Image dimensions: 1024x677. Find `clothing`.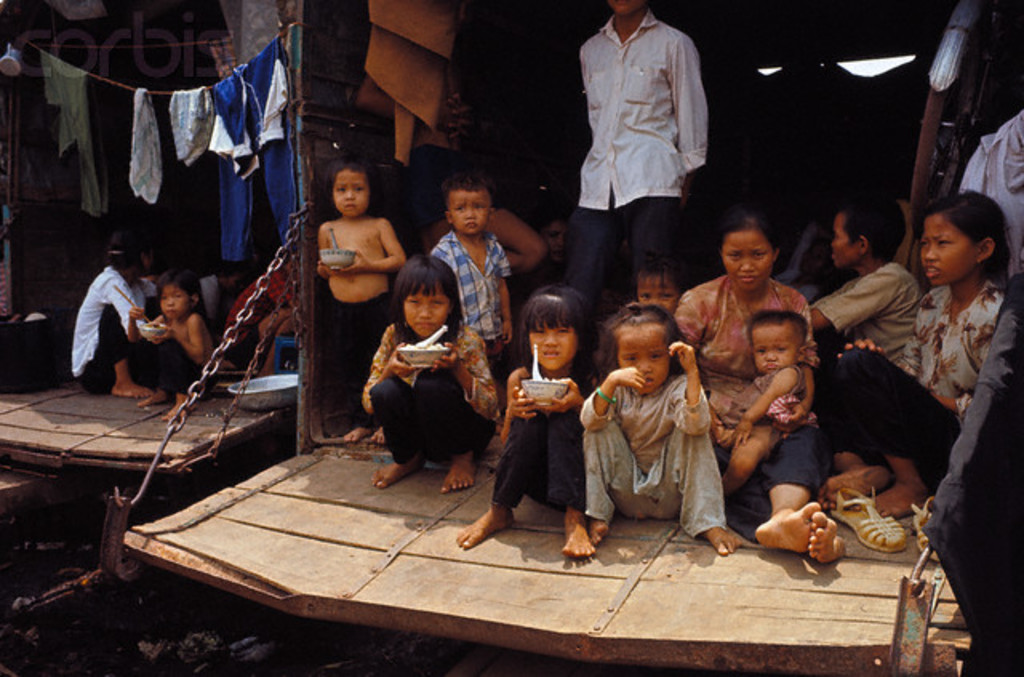
select_region(568, 10, 714, 277).
